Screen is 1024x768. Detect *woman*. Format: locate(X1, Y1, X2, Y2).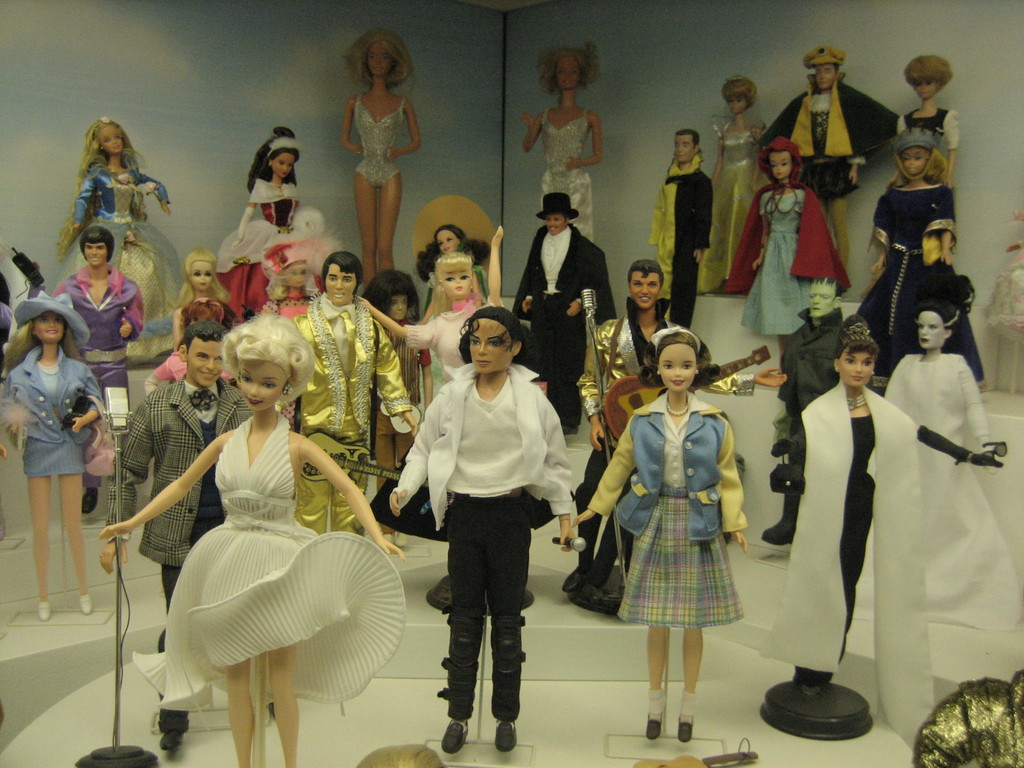
locate(719, 134, 848, 369).
